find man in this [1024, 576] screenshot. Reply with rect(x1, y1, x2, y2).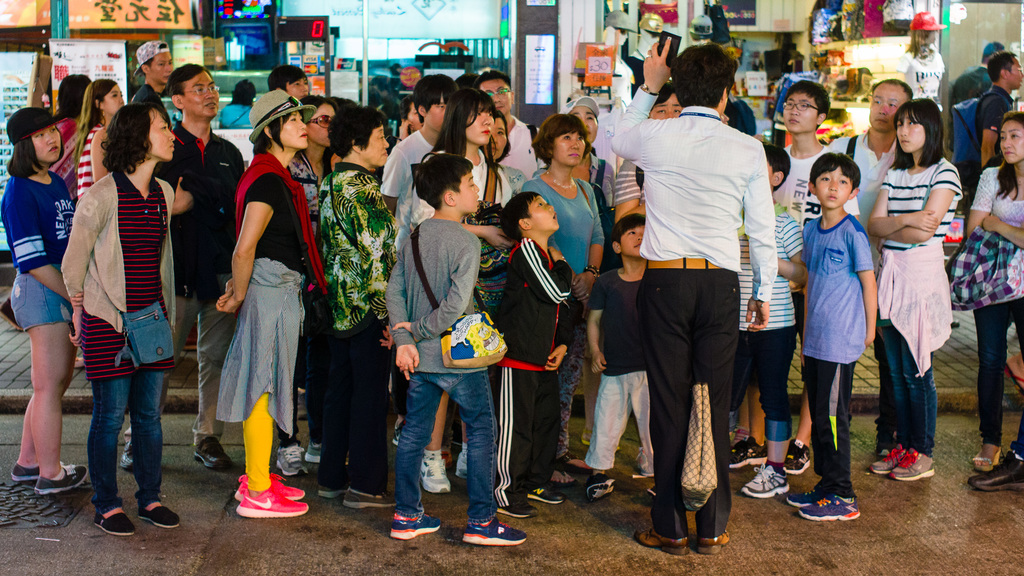
rect(952, 36, 1007, 102).
